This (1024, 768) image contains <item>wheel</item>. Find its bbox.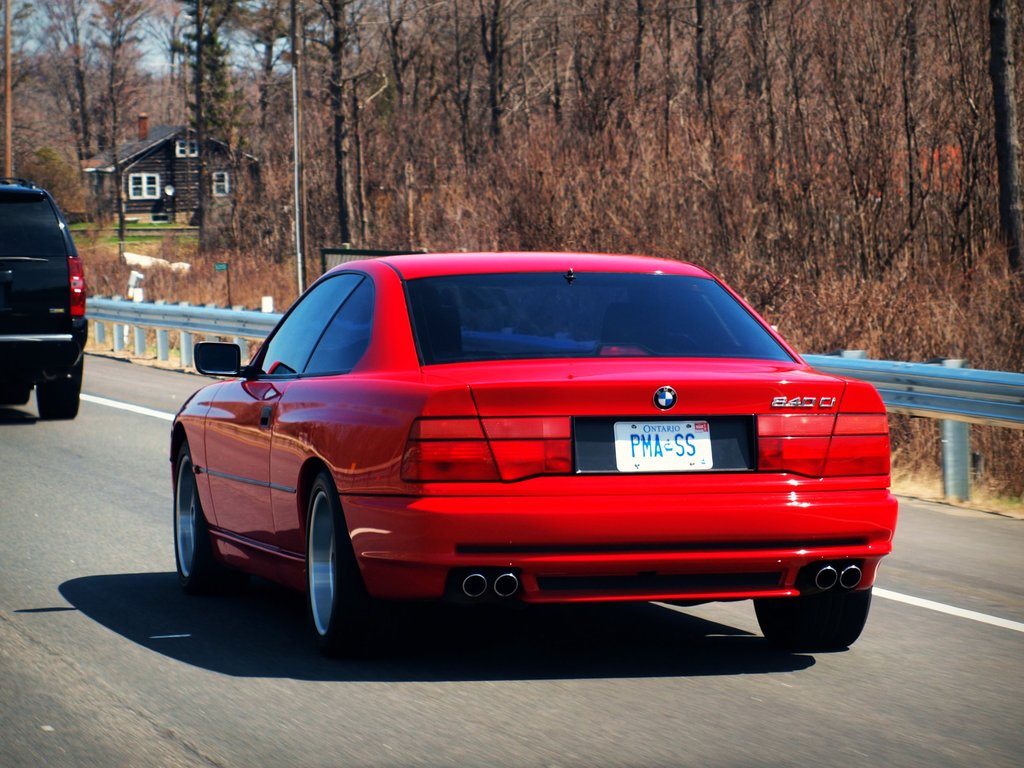
34/356/83/422.
